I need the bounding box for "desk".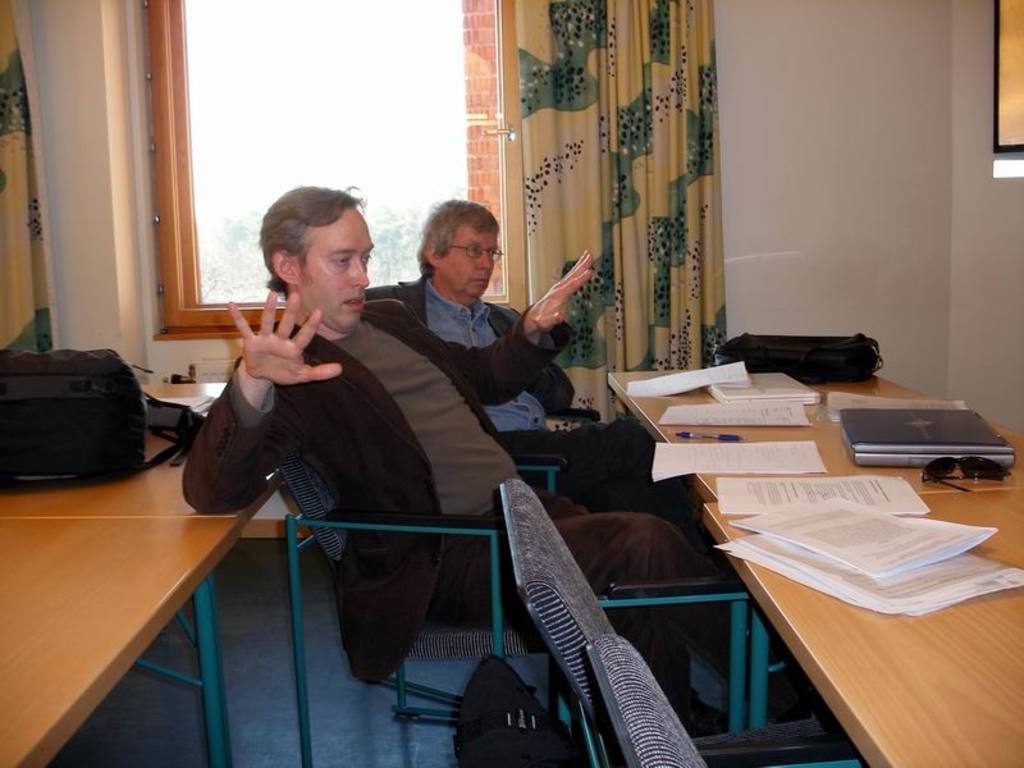
Here it is: (left=604, top=367, right=1023, bottom=767).
